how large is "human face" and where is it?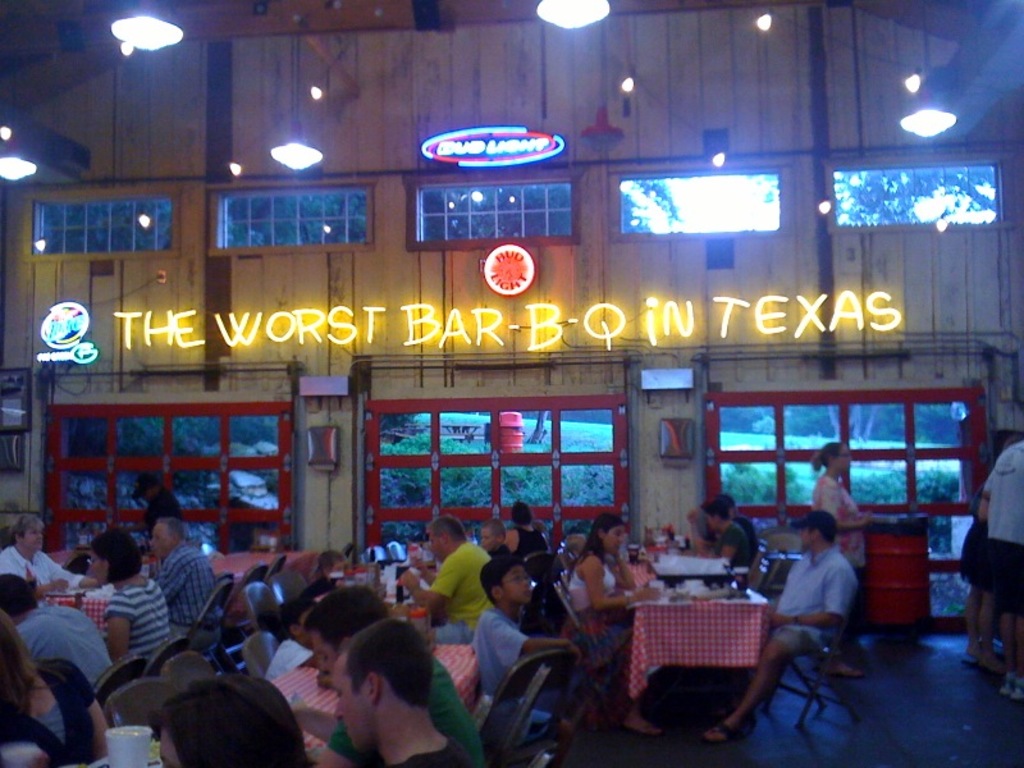
Bounding box: 428,525,444,564.
